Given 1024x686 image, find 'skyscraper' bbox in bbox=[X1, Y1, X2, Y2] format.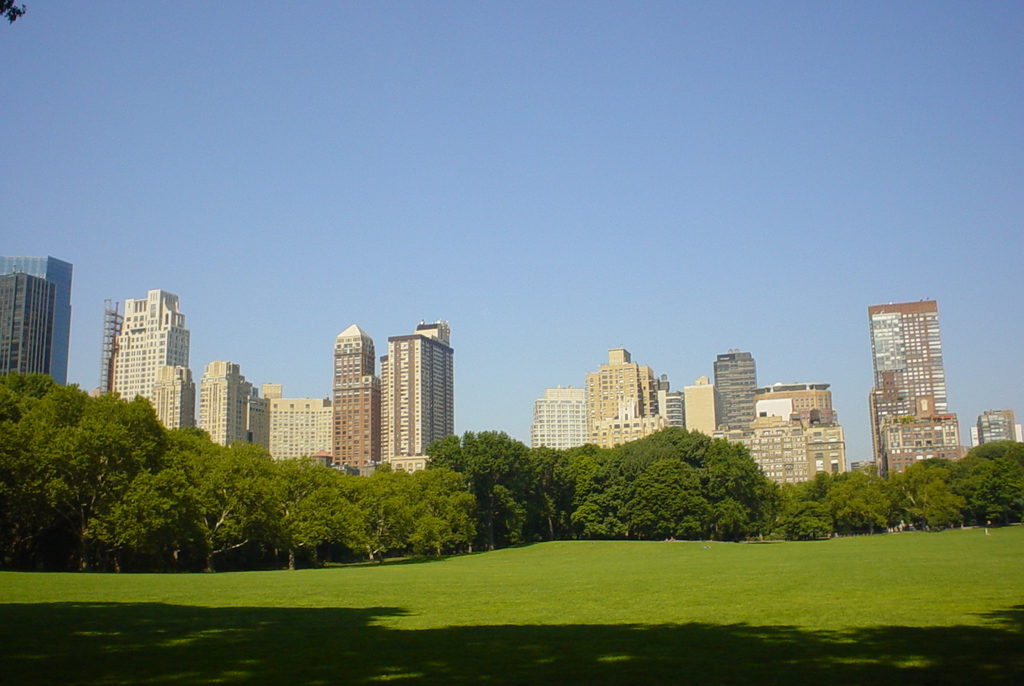
bbox=[703, 347, 758, 435].
